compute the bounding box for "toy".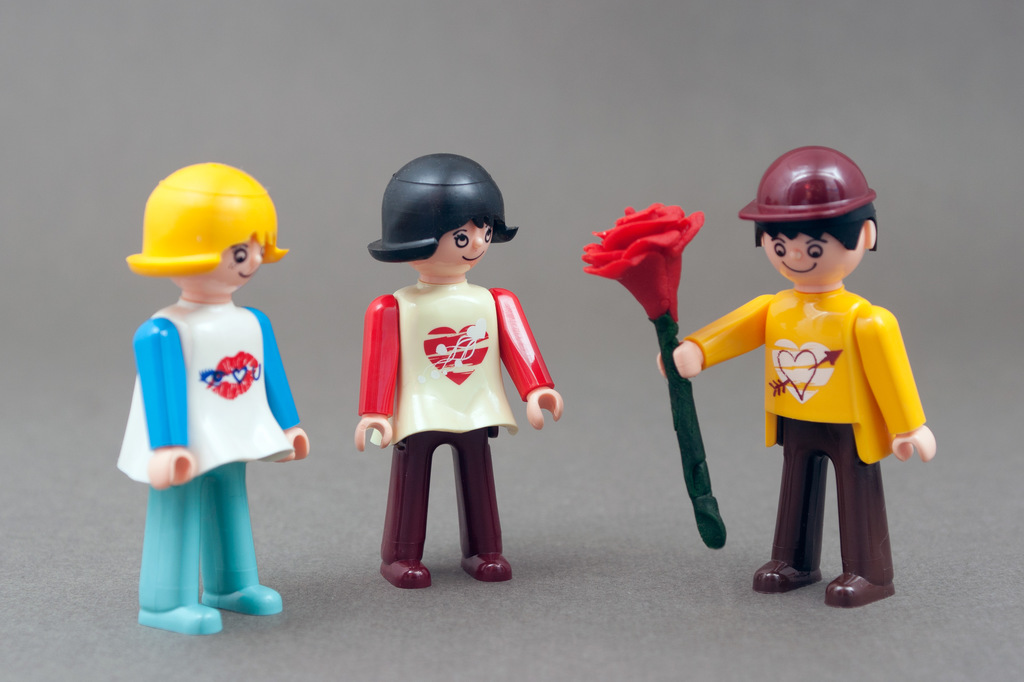
584 130 941 630.
